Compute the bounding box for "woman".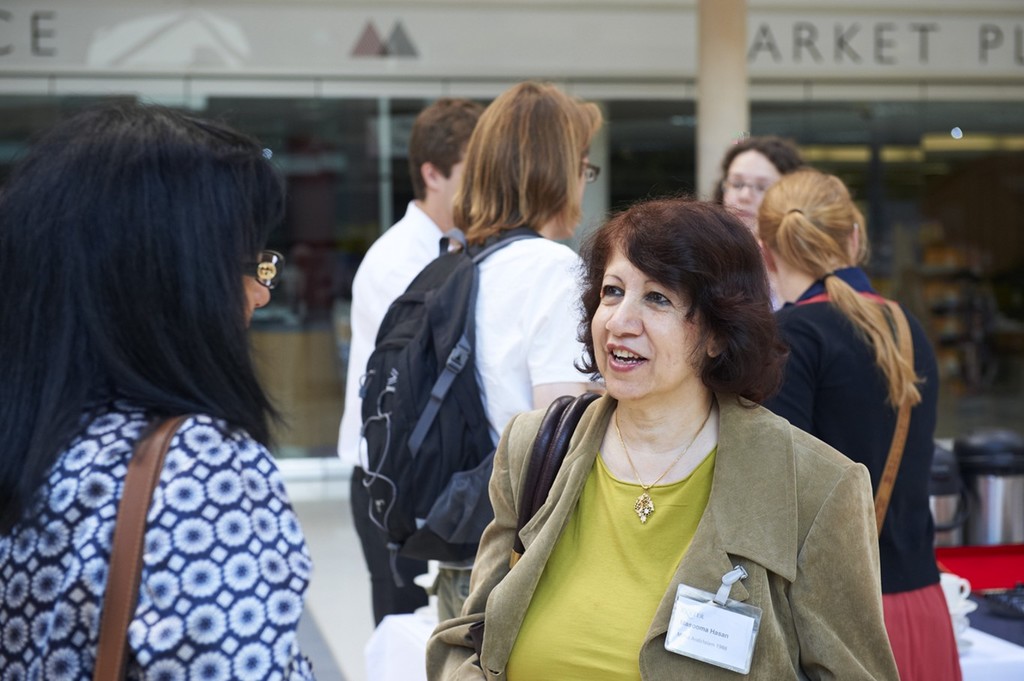
bbox(727, 164, 971, 680).
